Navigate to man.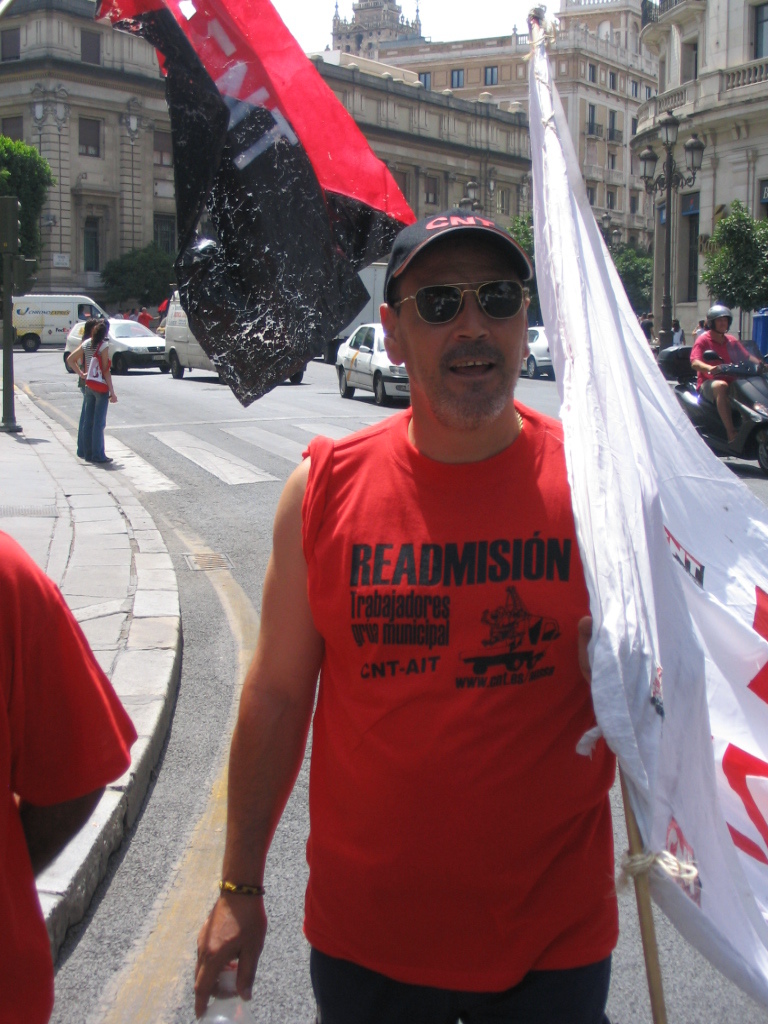
Navigation target: {"x1": 632, "y1": 308, "x2": 639, "y2": 319}.
